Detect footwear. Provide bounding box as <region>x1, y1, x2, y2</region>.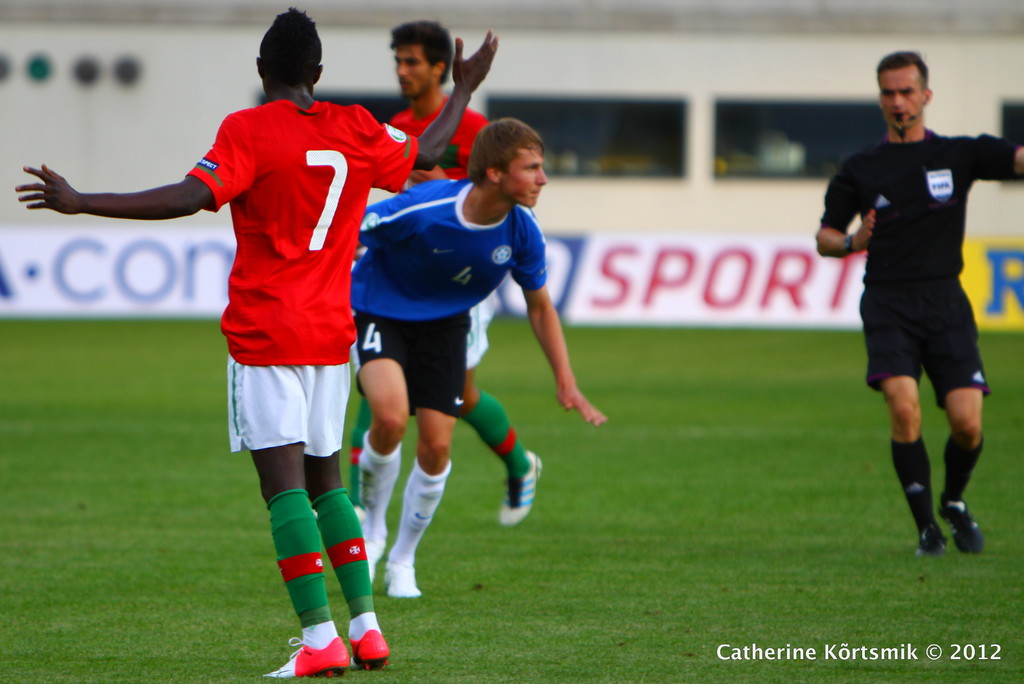
<region>359, 500, 388, 570</region>.
